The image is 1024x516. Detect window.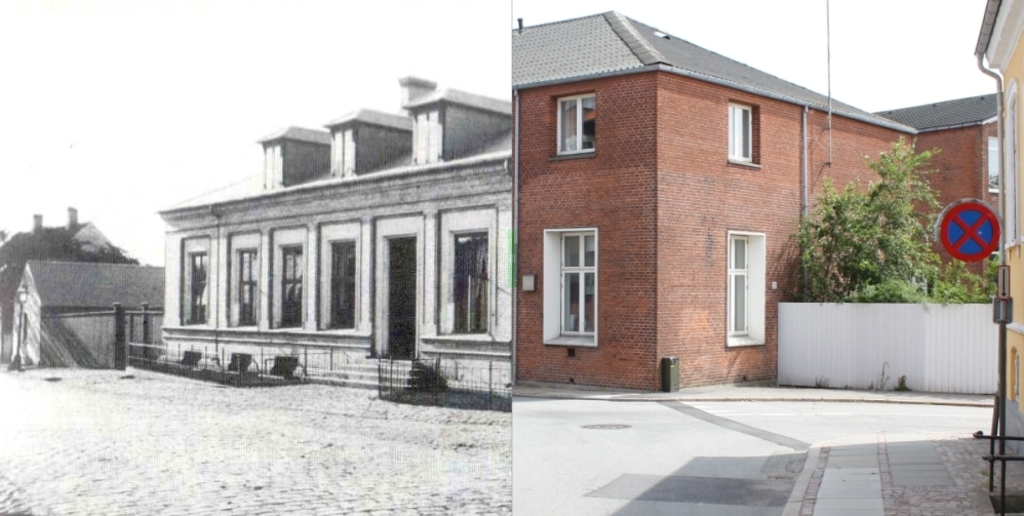
Detection: bbox=(553, 95, 597, 158).
